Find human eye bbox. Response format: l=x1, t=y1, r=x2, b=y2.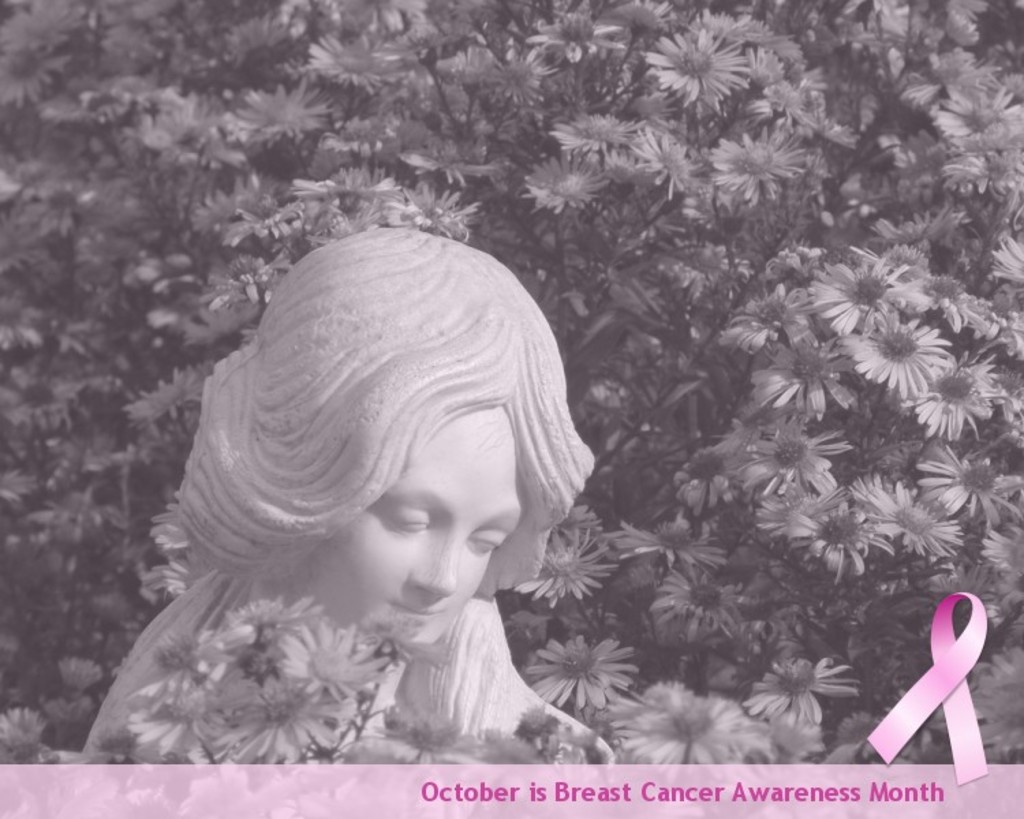
l=388, t=506, r=429, b=531.
